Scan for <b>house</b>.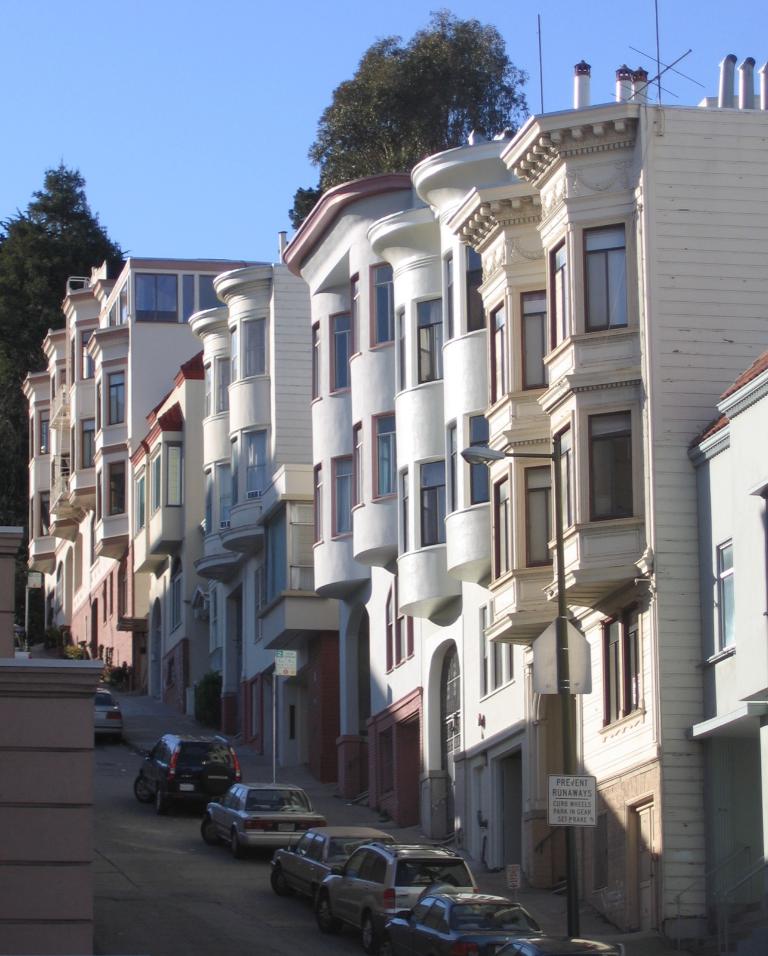
Scan result: bbox=[0, 243, 244, 679].
